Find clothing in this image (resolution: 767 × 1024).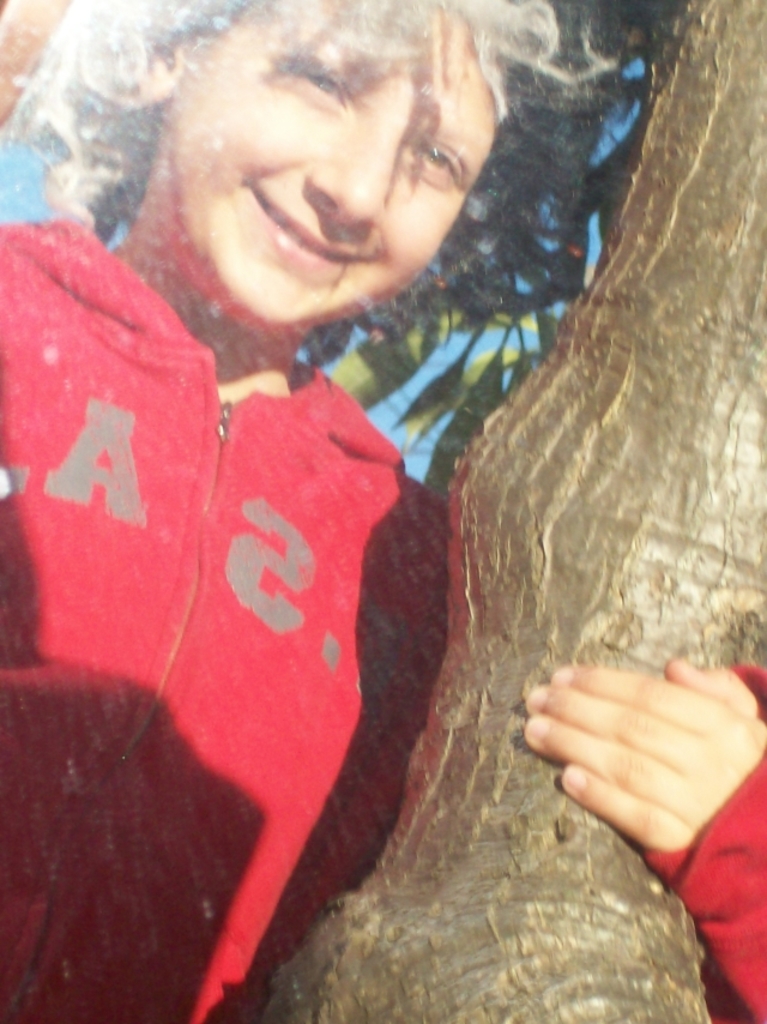
crop(42, 265, 431, 923).
